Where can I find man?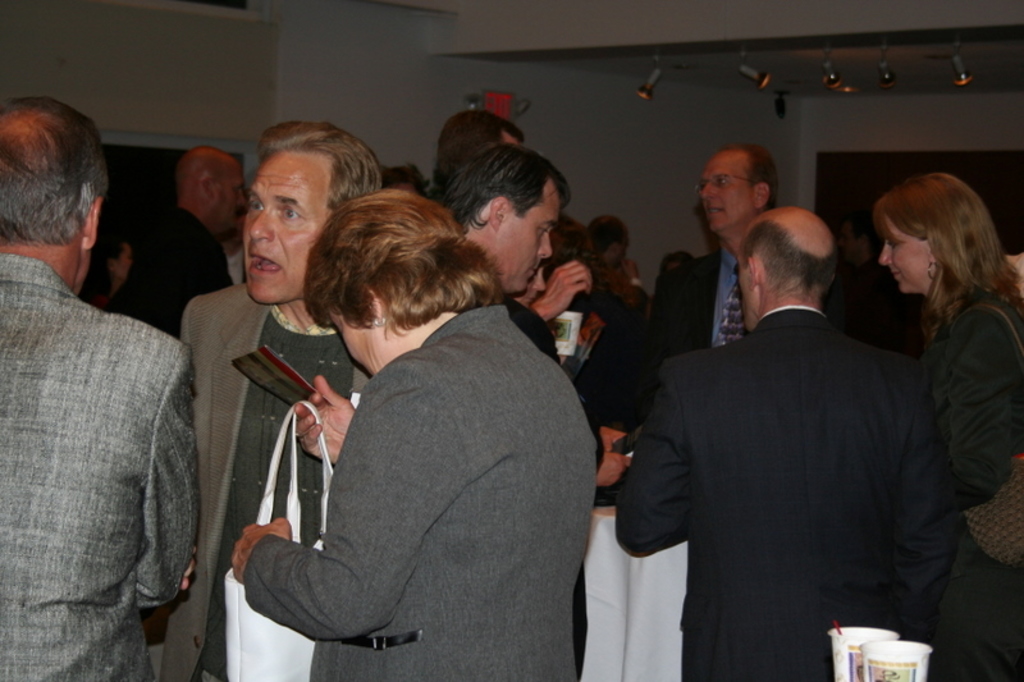
You can find it at bbox=[652, 129, 790, 348].
